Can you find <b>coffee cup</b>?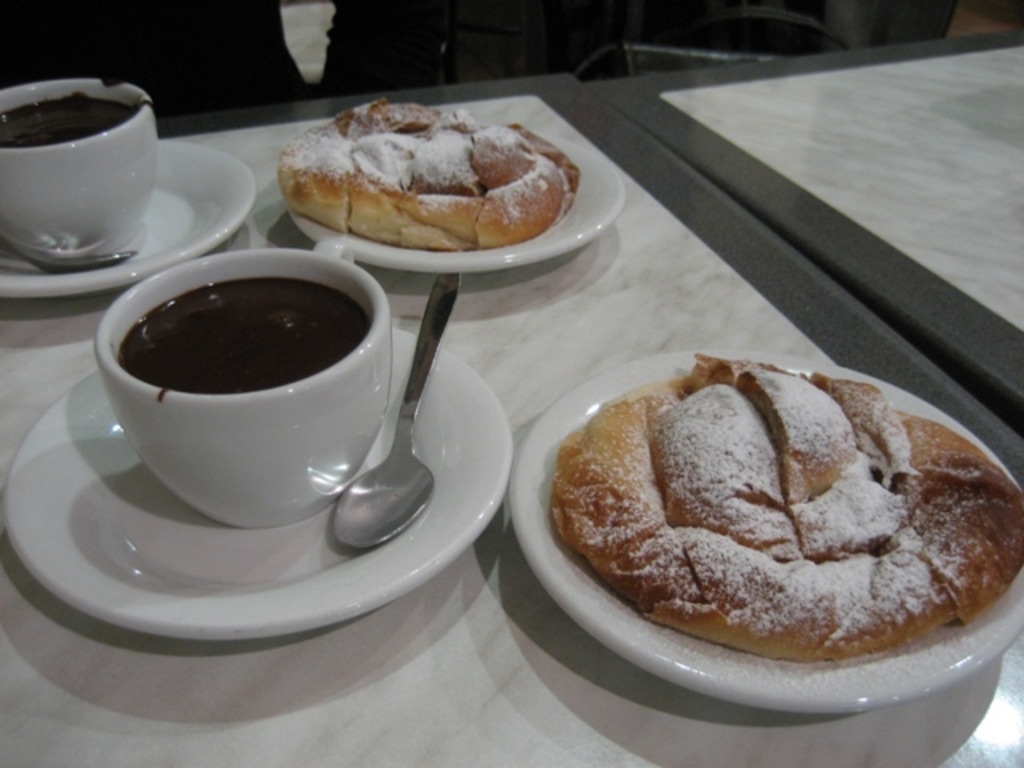
Yes, bounding box: x1=96, y1=229, x2=395, y2=526.
